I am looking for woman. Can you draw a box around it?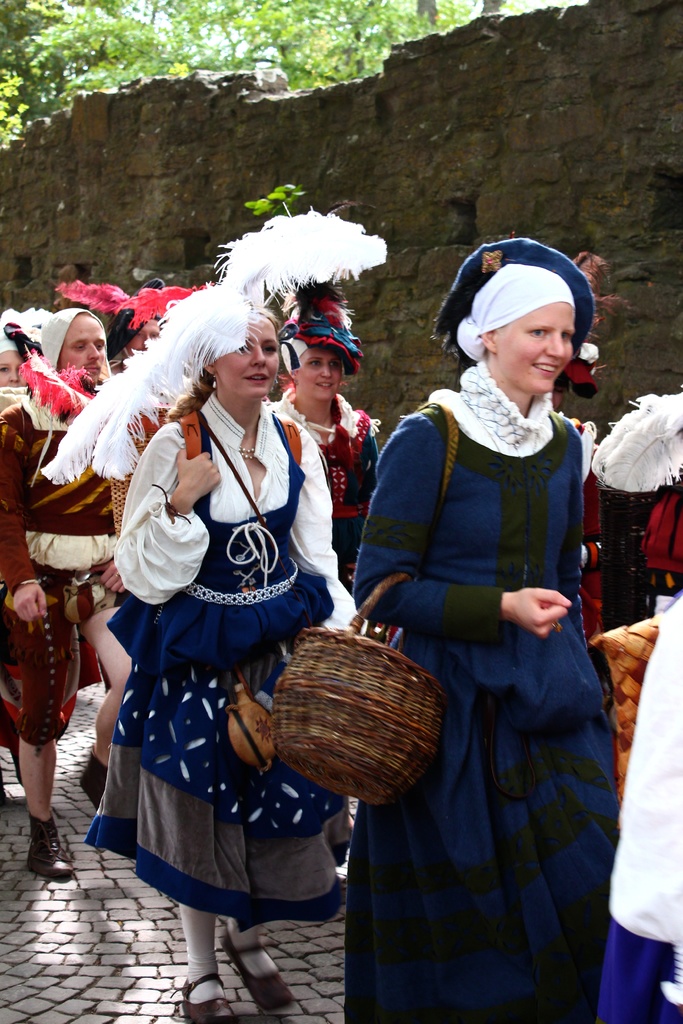
Sure, the bounding box is [204, 207, 390, 580].
